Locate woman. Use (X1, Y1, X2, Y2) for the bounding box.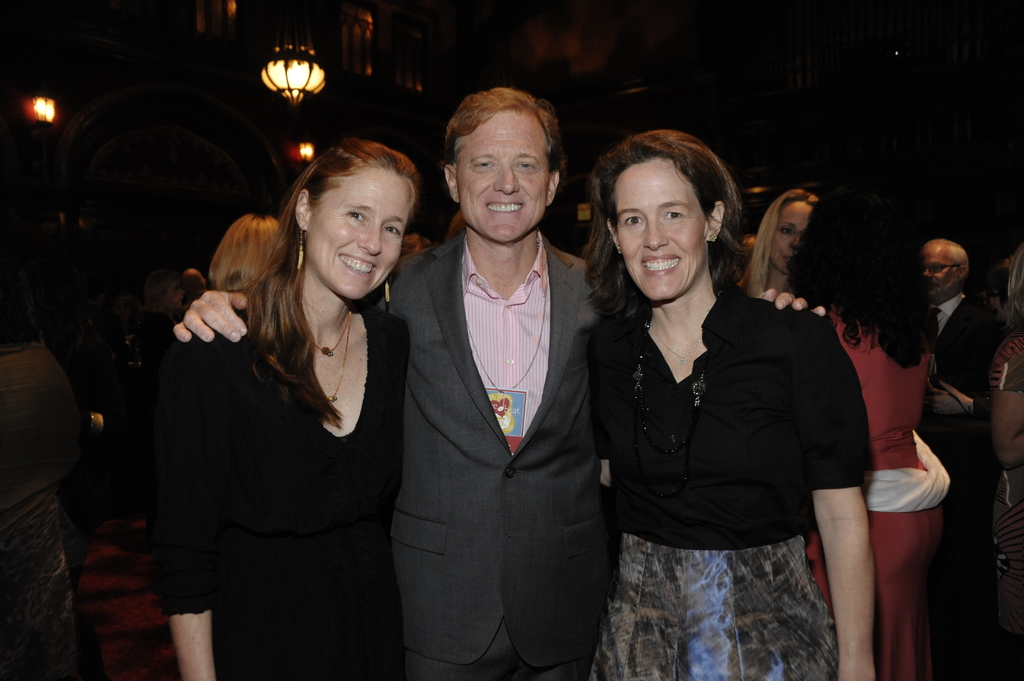
(788, 186, 939, 680).
